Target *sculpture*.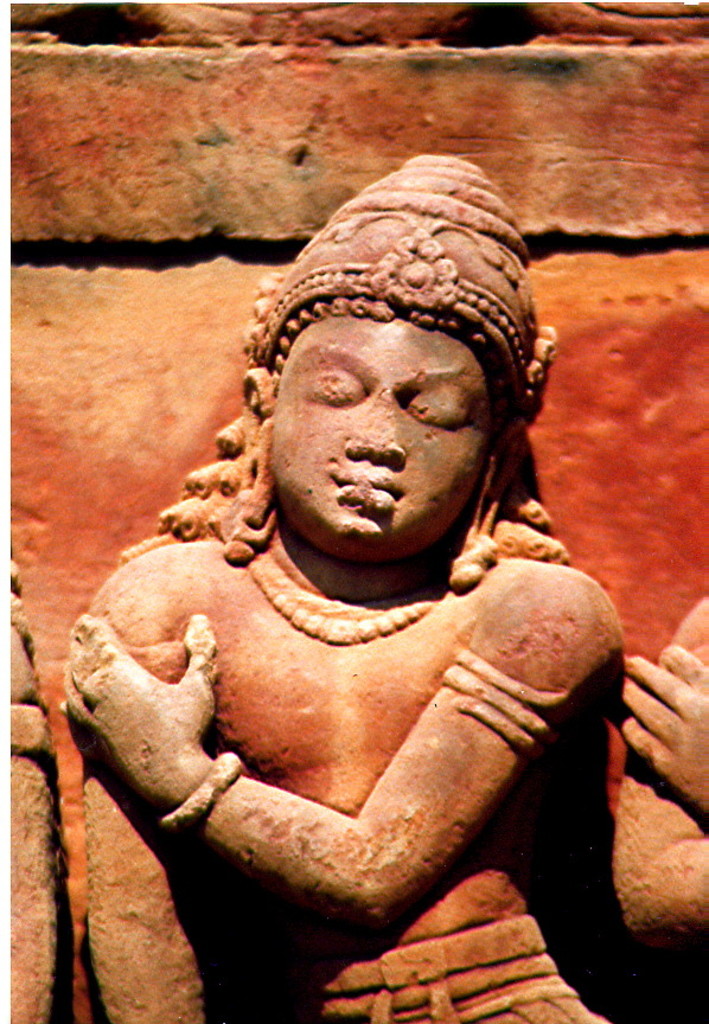
Target region: 74 146 609 1023.
